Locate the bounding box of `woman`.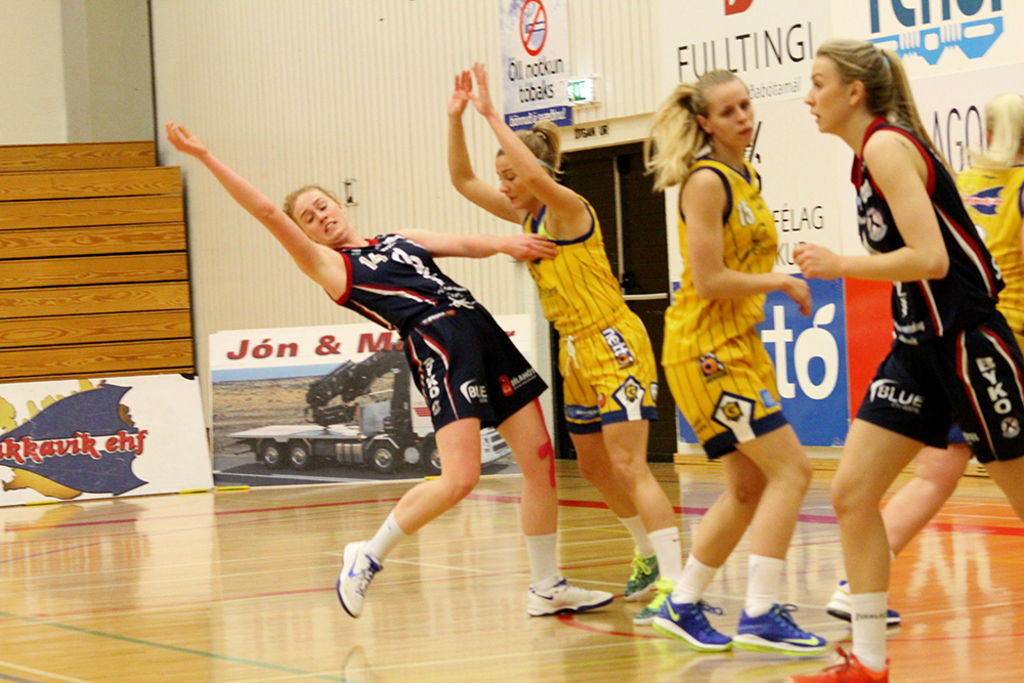
Bounding box: region(655, 71, 844, 582).
